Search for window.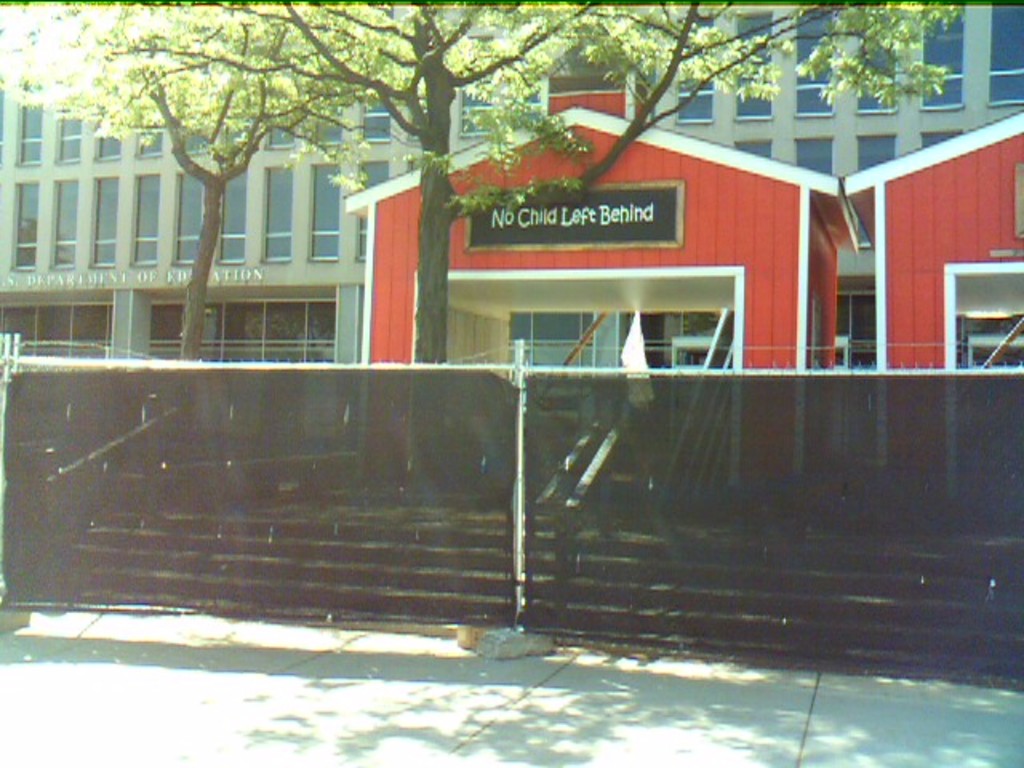
Found at (987, 0, 1022, 104).
